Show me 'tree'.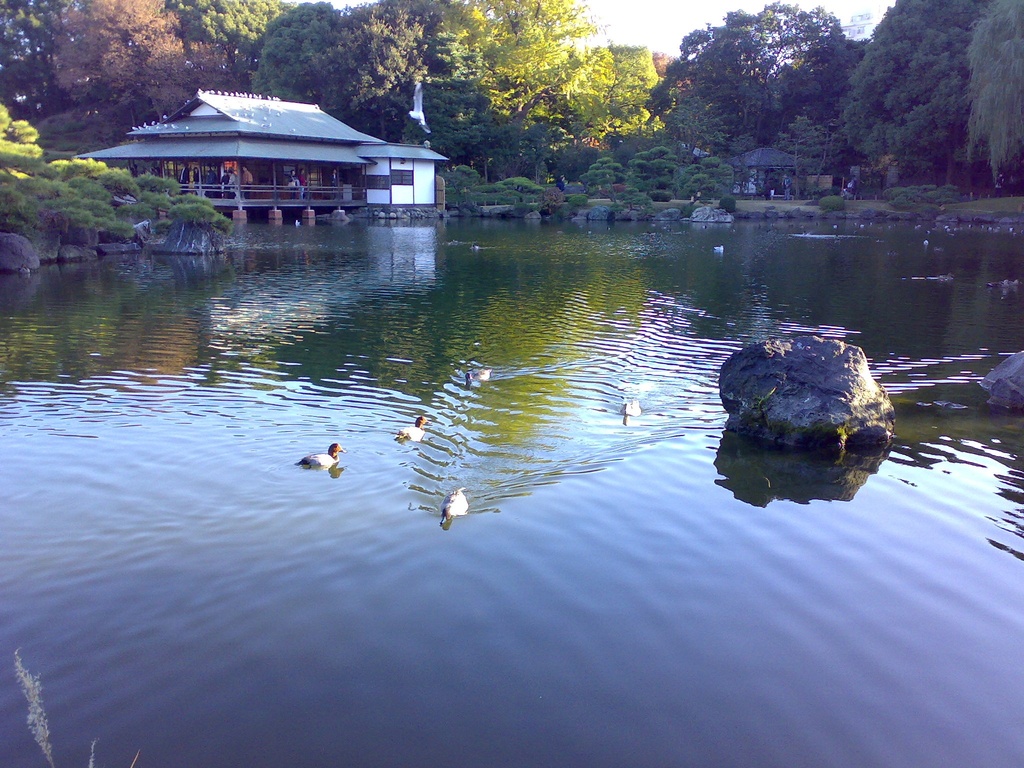
'tree' is here: <region>676, 0, 1023, 216</region>.
